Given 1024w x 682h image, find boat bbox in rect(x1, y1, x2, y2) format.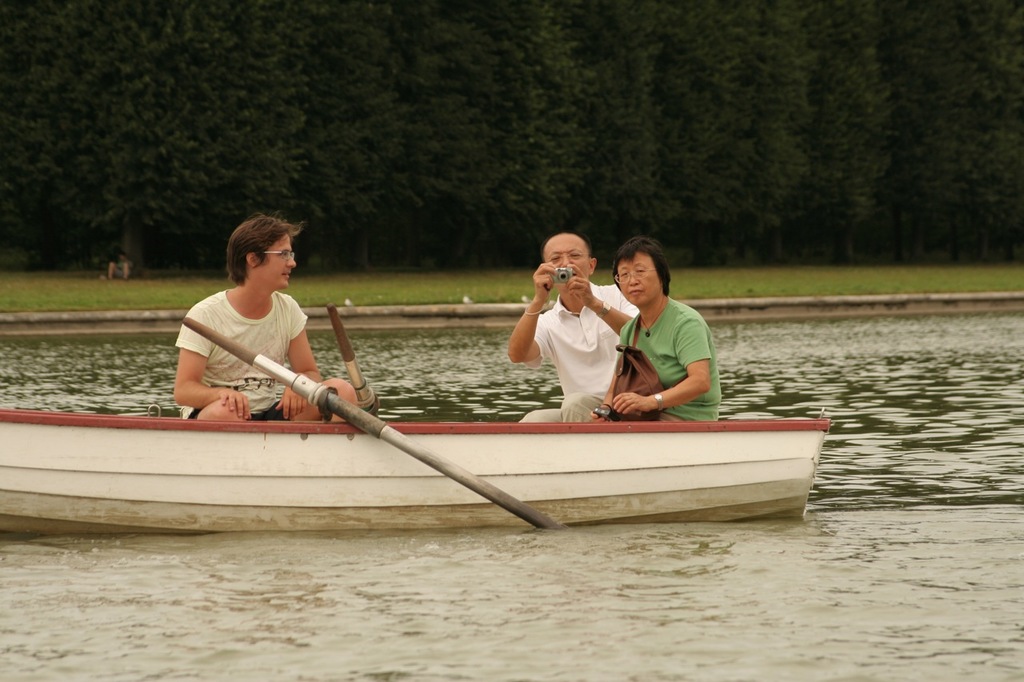
rect(0, 267, 846, 536).
